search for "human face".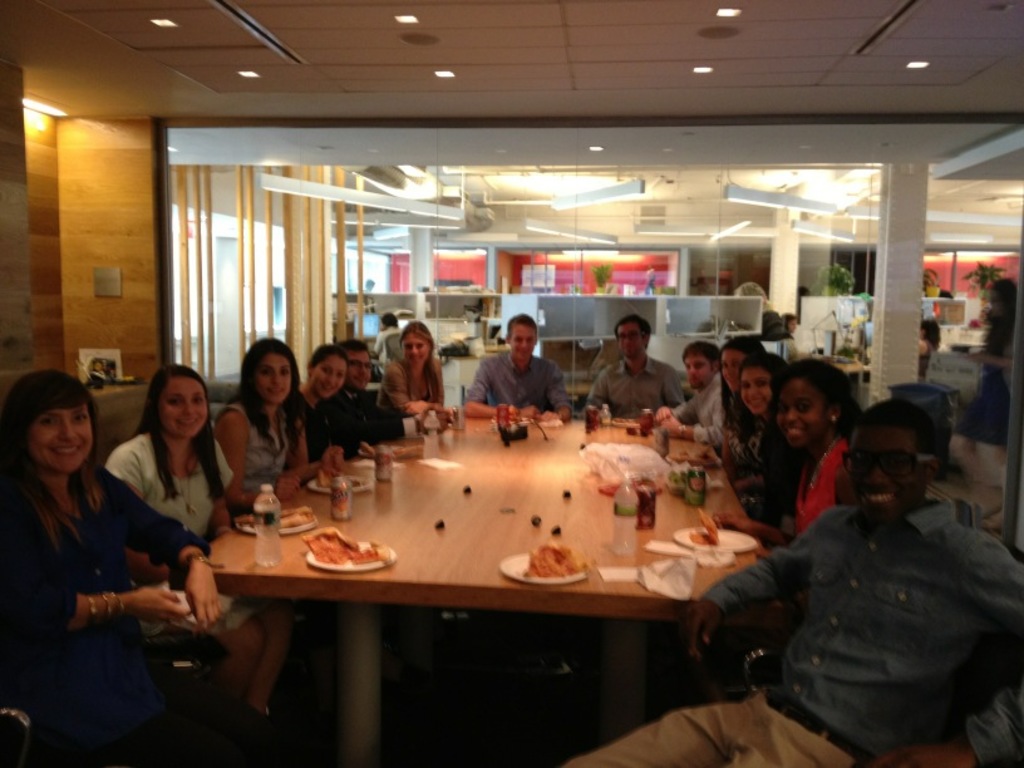
Found at region(719, 349, 740, 392).
